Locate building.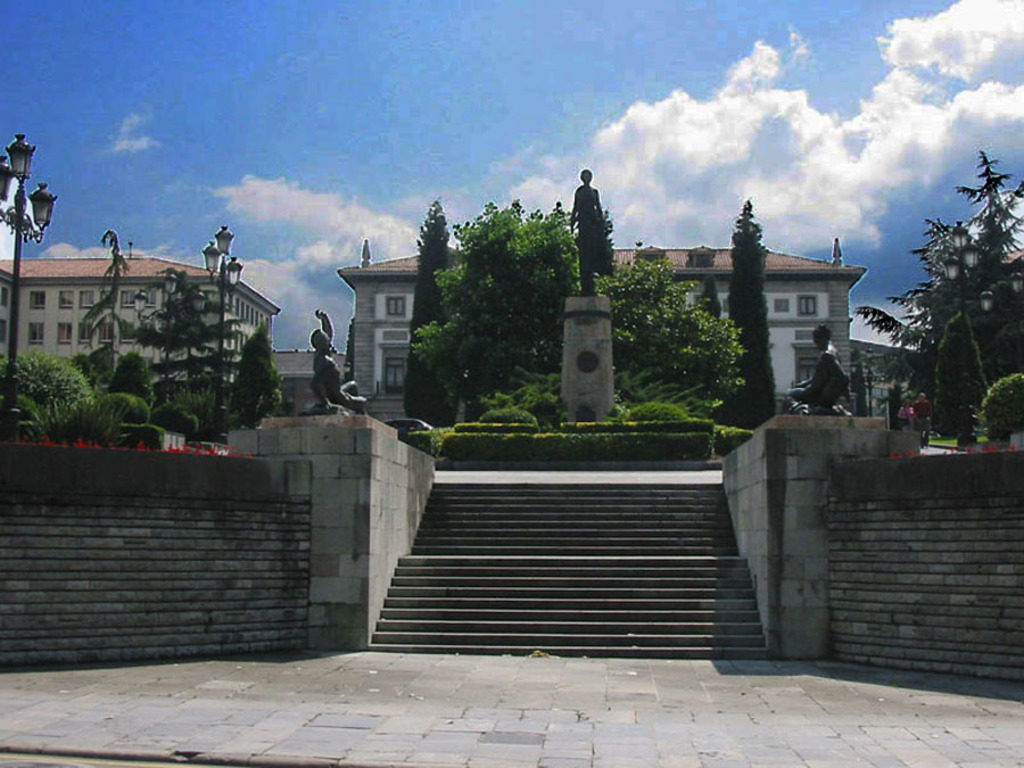
Bounding box: 336/234/873/398.
